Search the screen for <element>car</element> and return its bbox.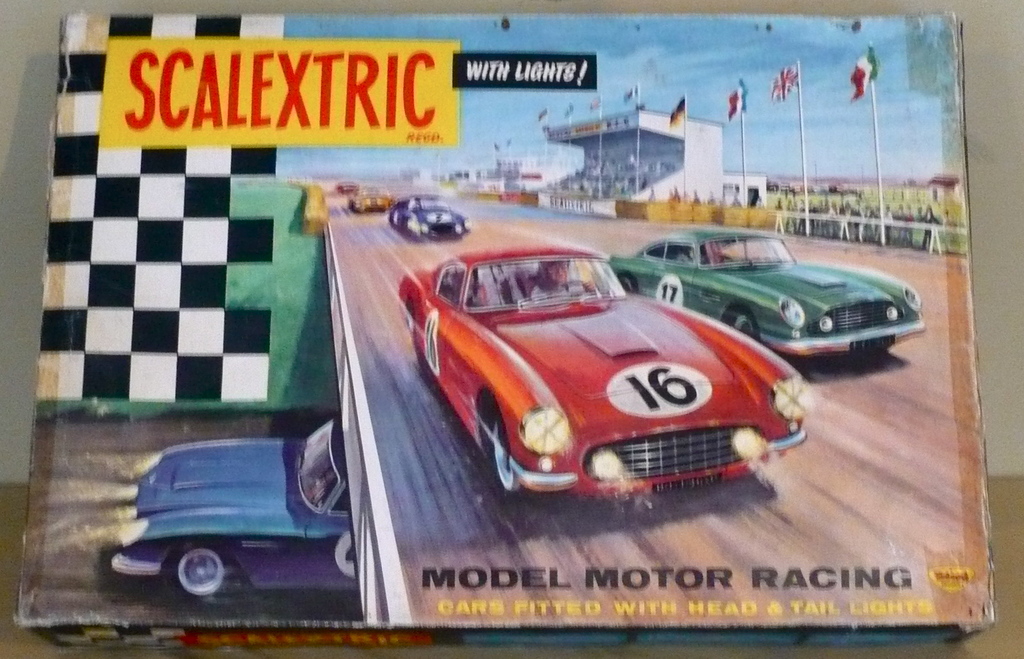
Found: detection(604, 228, 924, 355).
